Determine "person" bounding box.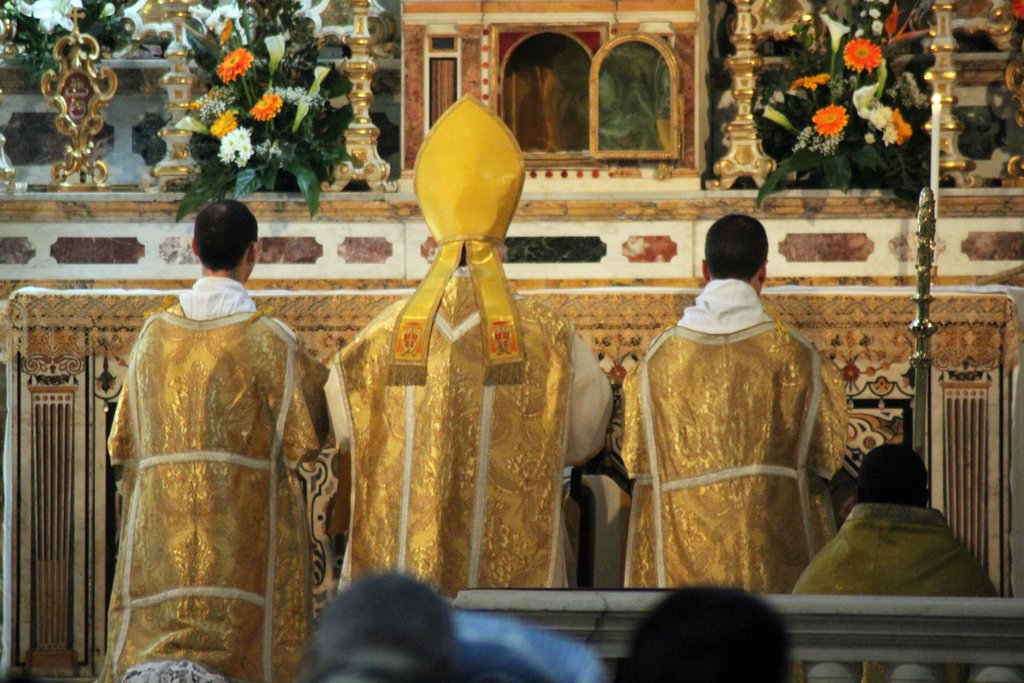
Determined: select_region(310, 545, 458, 682).
